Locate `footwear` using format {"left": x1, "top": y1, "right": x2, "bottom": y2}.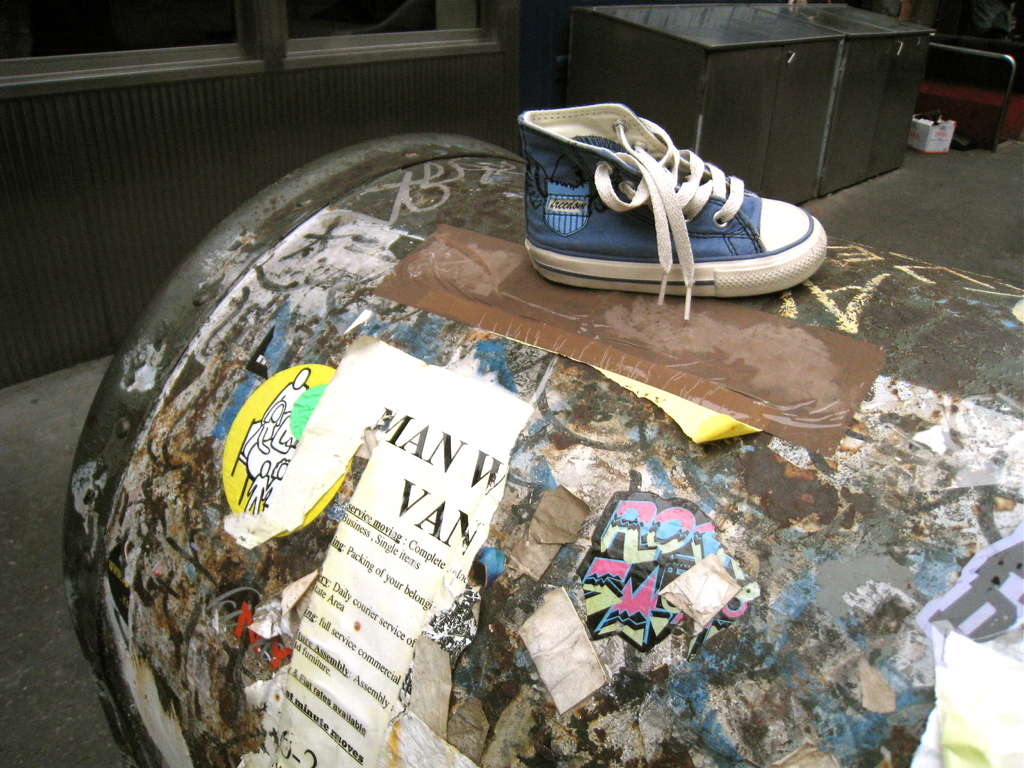
{"left": 518, "top": 104, "right": 851, "bottom": 300}.
